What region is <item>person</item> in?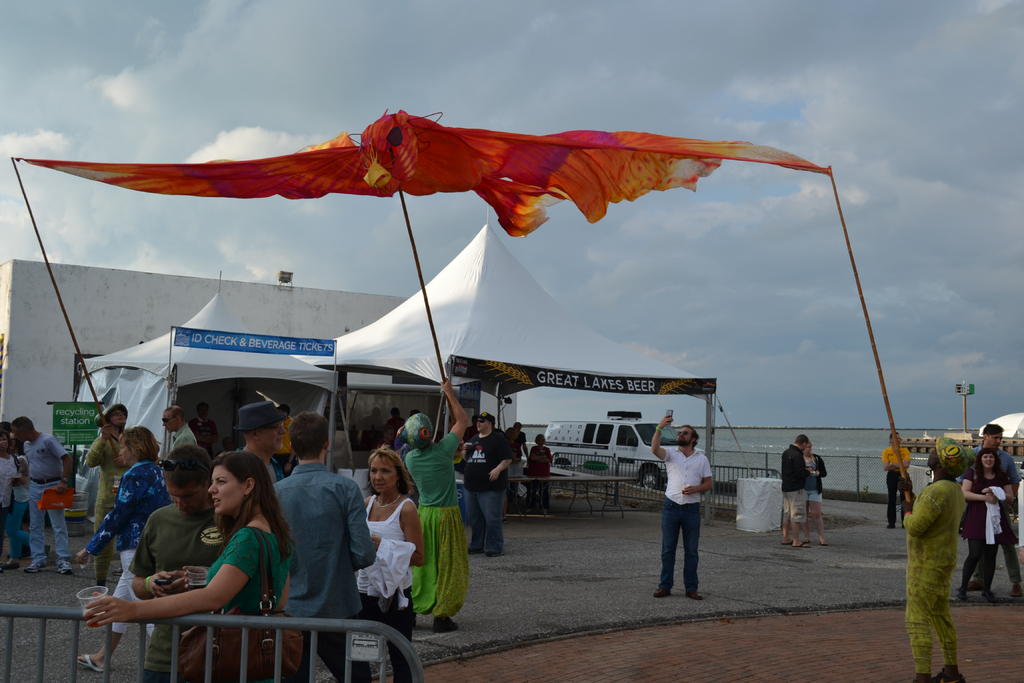
[876,431,927,533].
